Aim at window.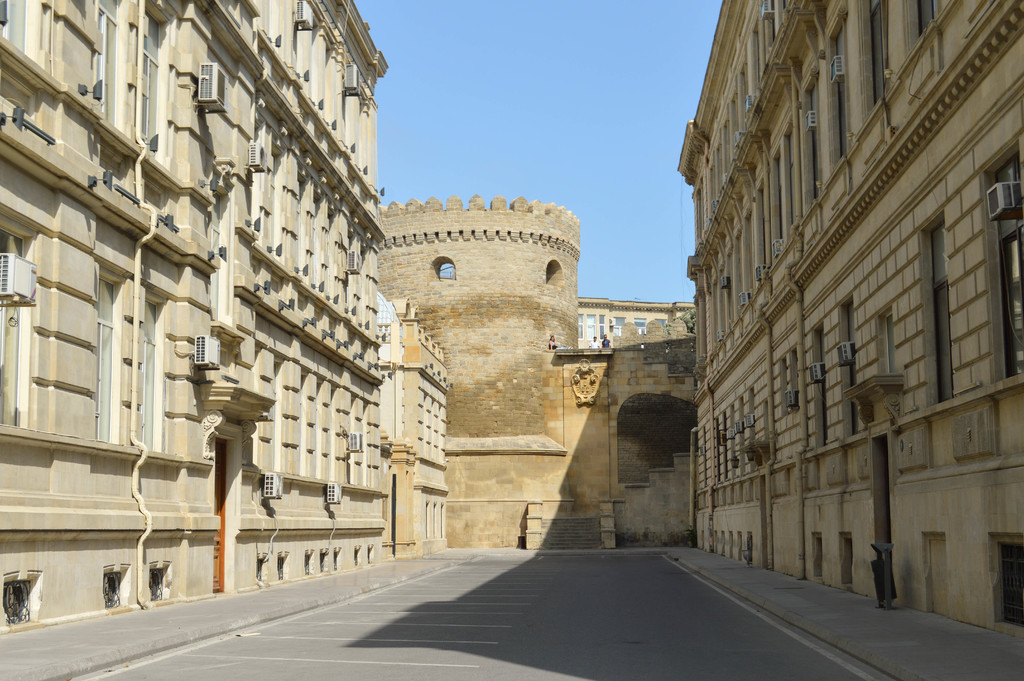
Aimed at x1=738, y1=393, x2=746, y2=472.
